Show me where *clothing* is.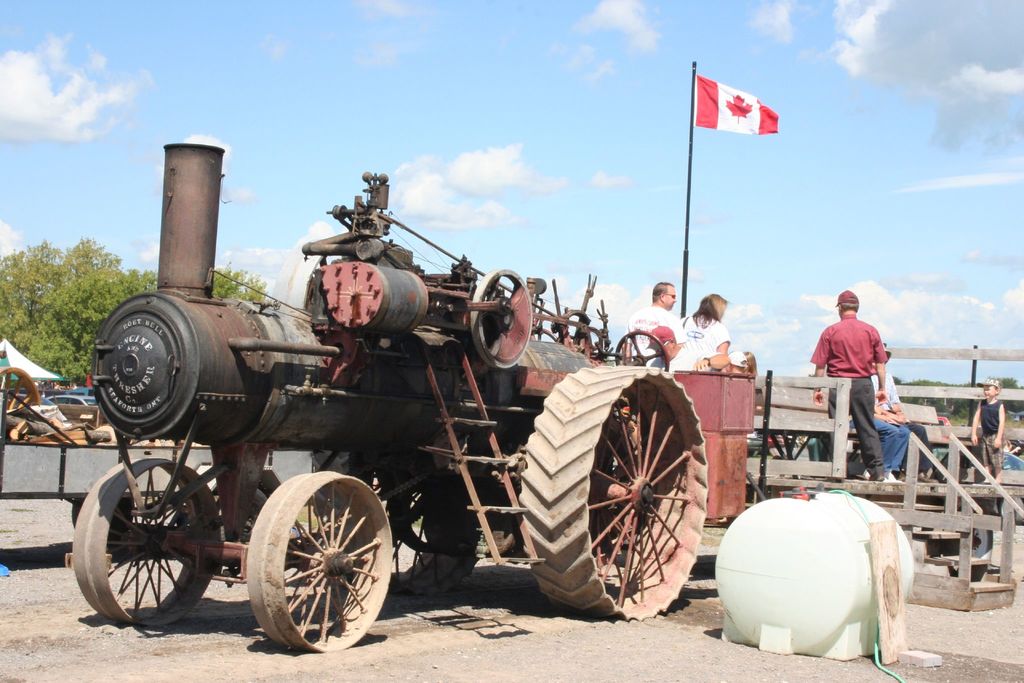
*clothing* is at detection(651, 340, 719, 370).
